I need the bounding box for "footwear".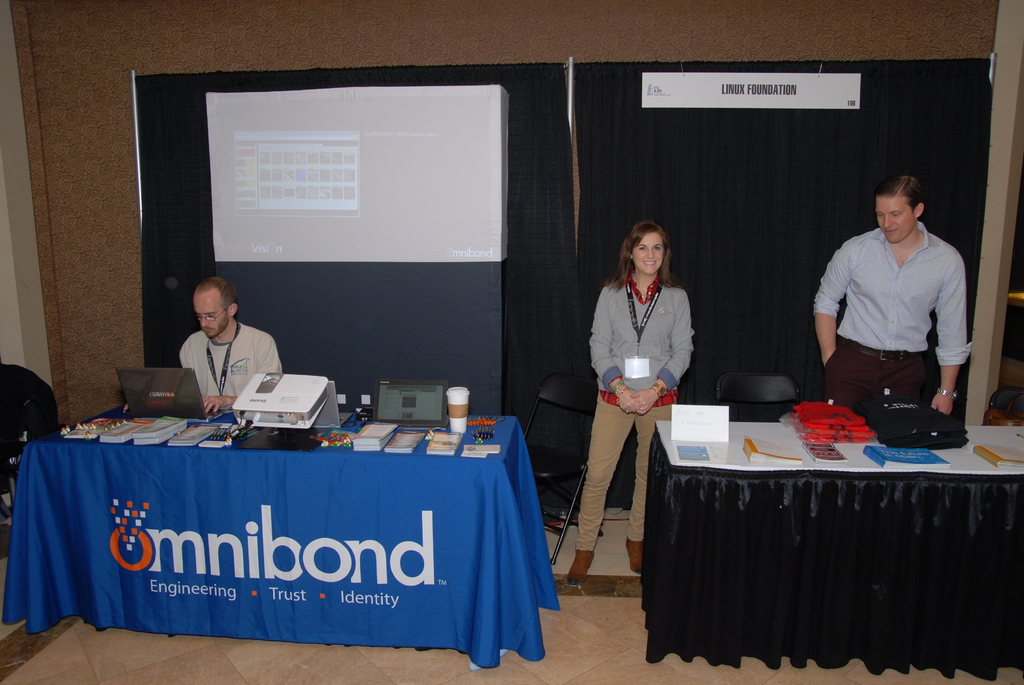
Here it is: box=[627, 537, 646, 567].
